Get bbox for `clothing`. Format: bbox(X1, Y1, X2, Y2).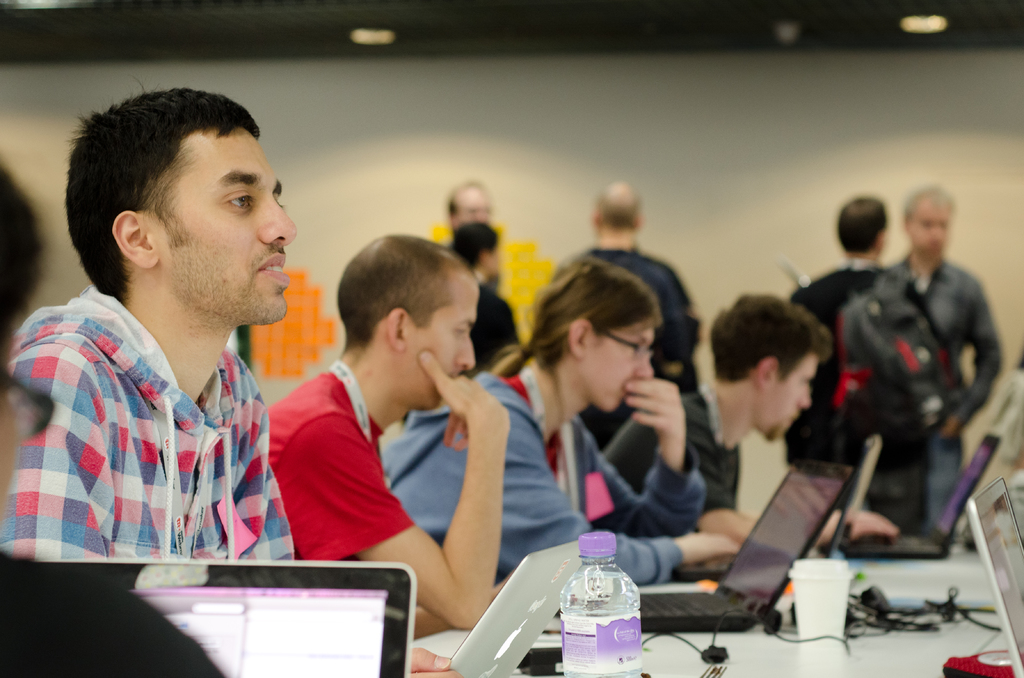
bbox(888, 251, 1002, 524).
